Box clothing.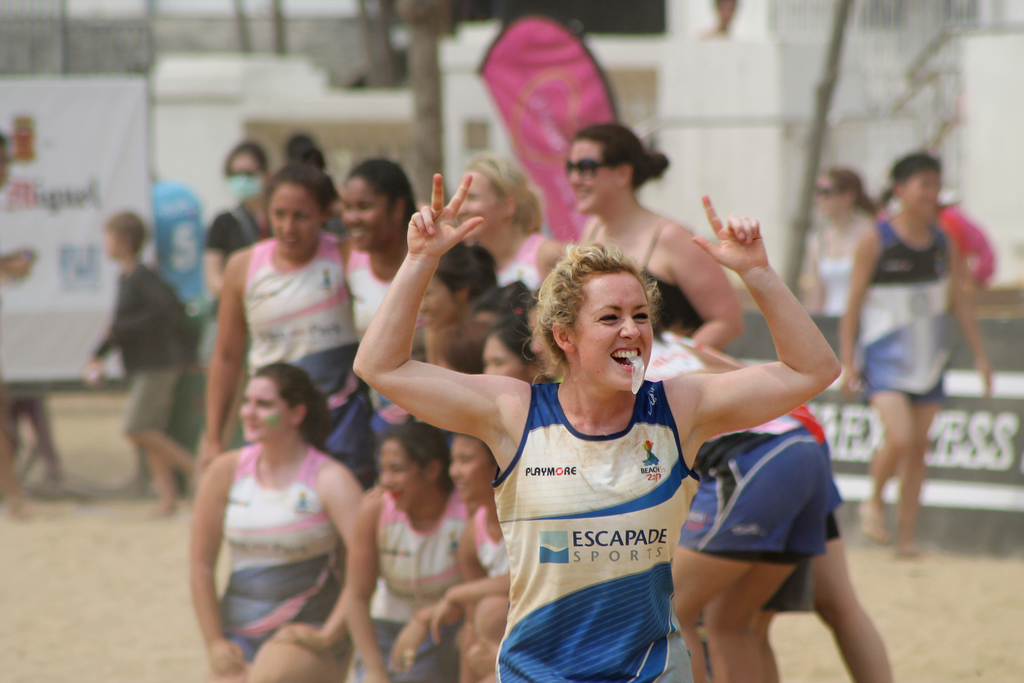
rect(488, 372, 700, 682).
